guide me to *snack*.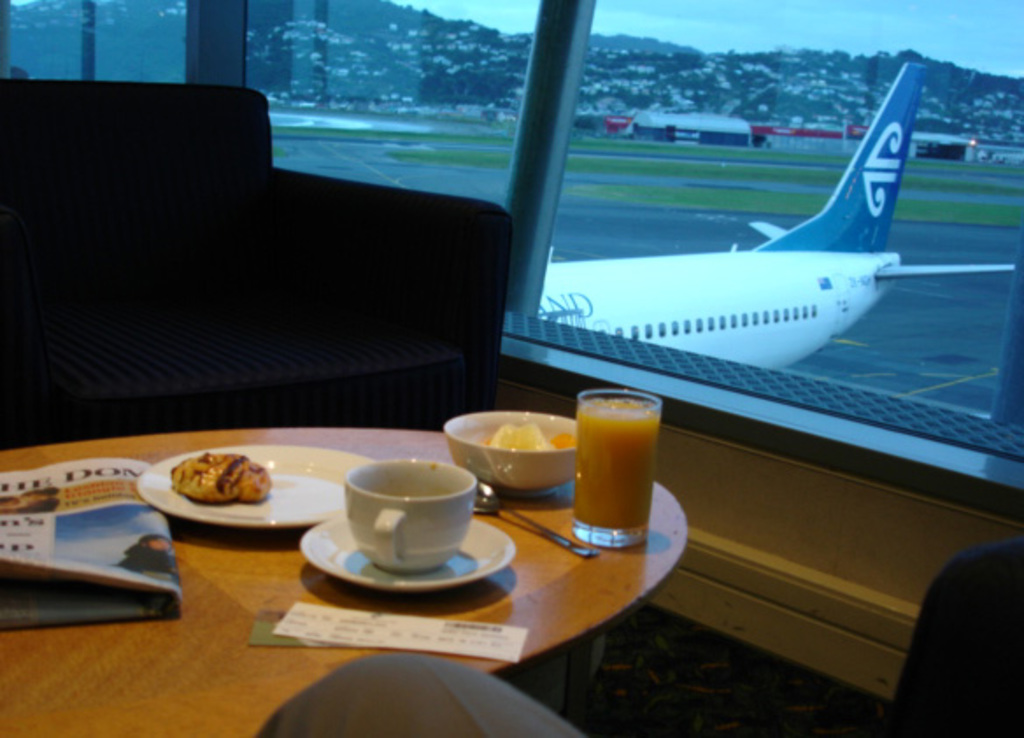
Guidance: [left=151, top=445, right=265, bottom=517].
